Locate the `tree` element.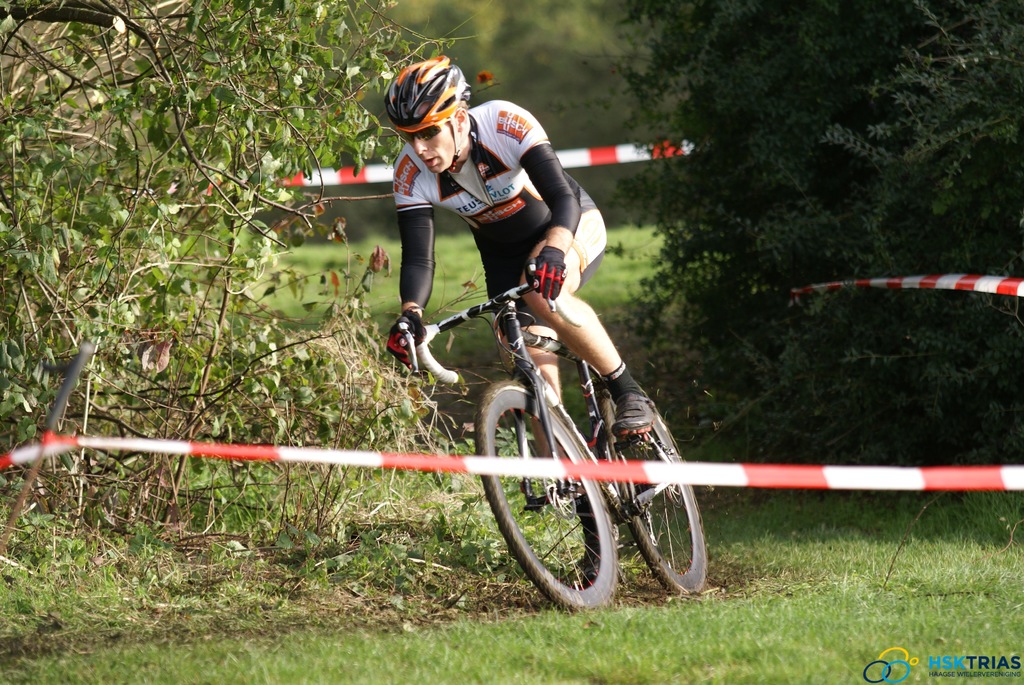
Element bbox: box=[0, 0, 498, 527].
